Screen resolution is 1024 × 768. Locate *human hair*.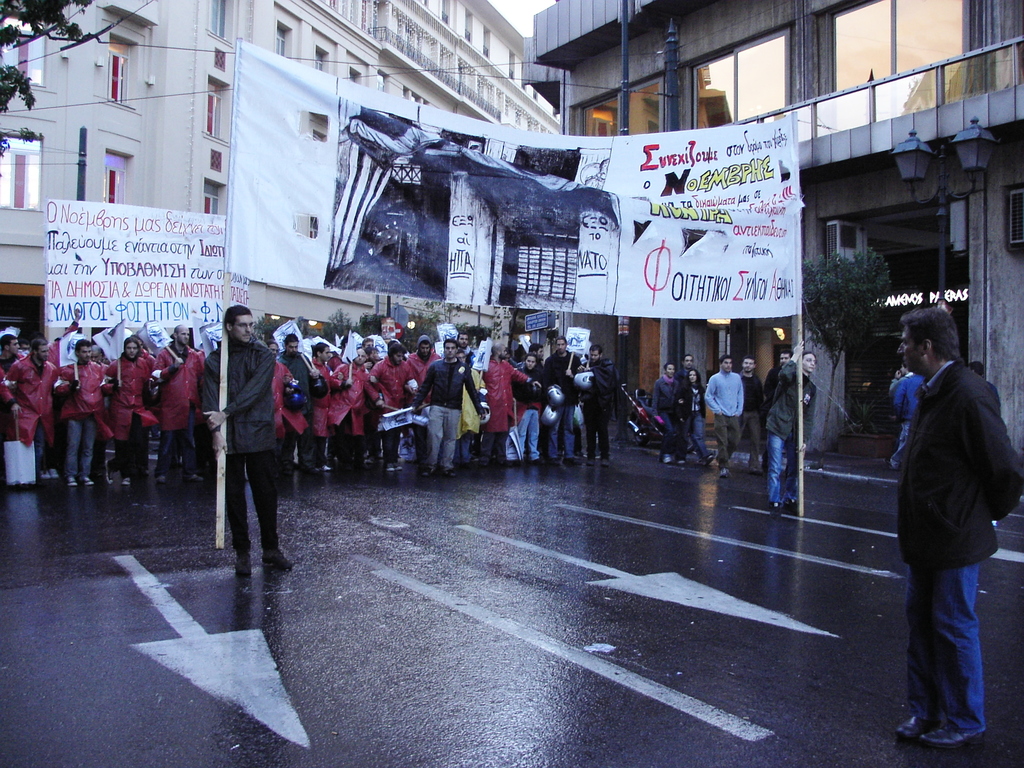
select_region(662, 358, 670, 373).
